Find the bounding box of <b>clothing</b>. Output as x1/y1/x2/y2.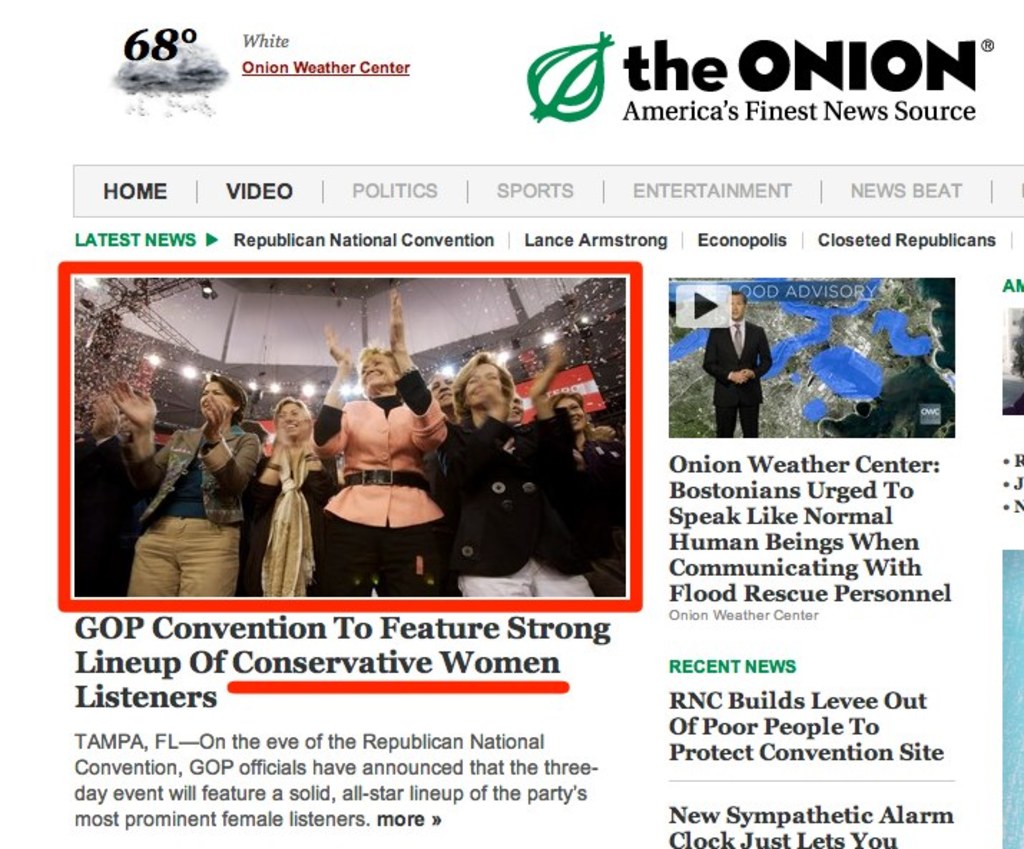
450/425/599/603.
